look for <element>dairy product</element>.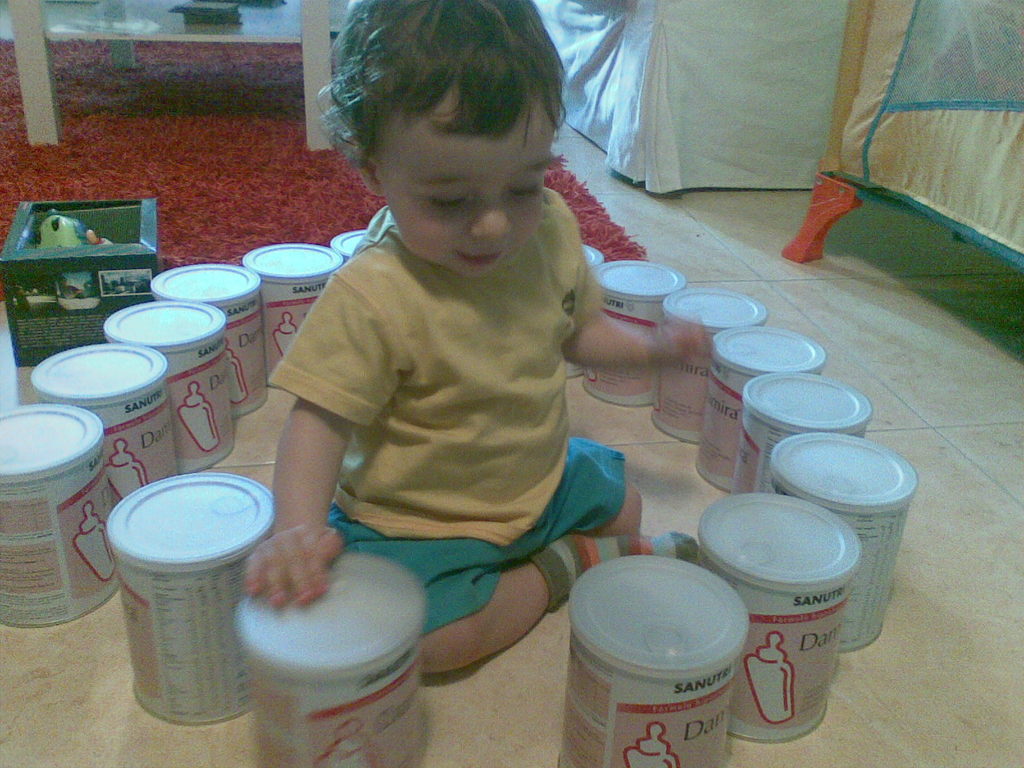
Found: [x1=1, y1=404, x2=125, y2=644].
